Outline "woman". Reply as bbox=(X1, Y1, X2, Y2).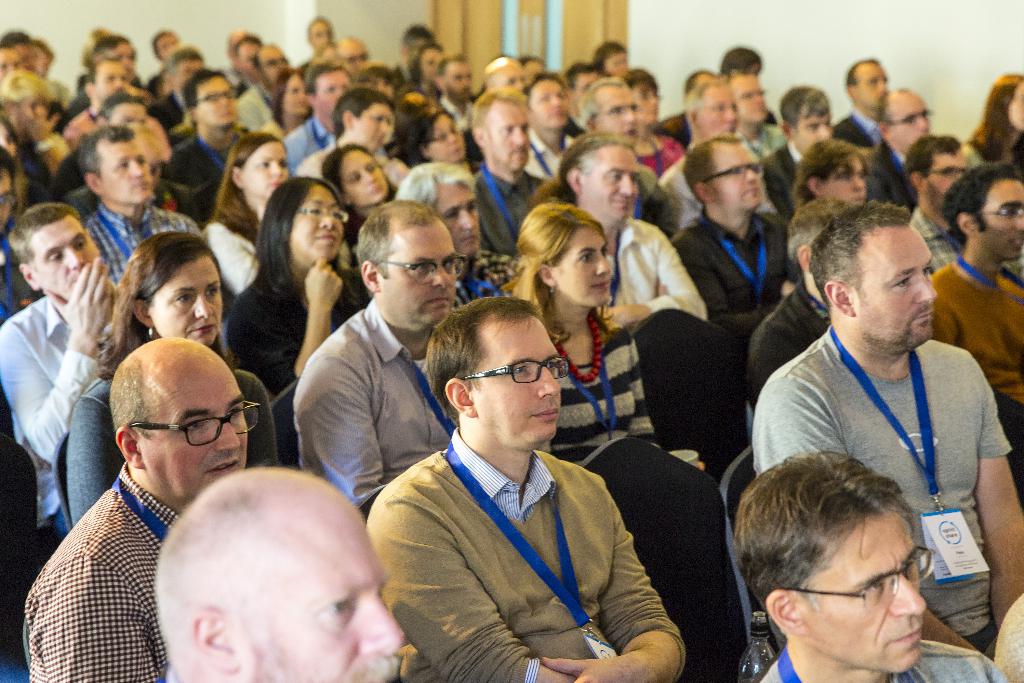
bbox=(412, 44, 445, 99).
